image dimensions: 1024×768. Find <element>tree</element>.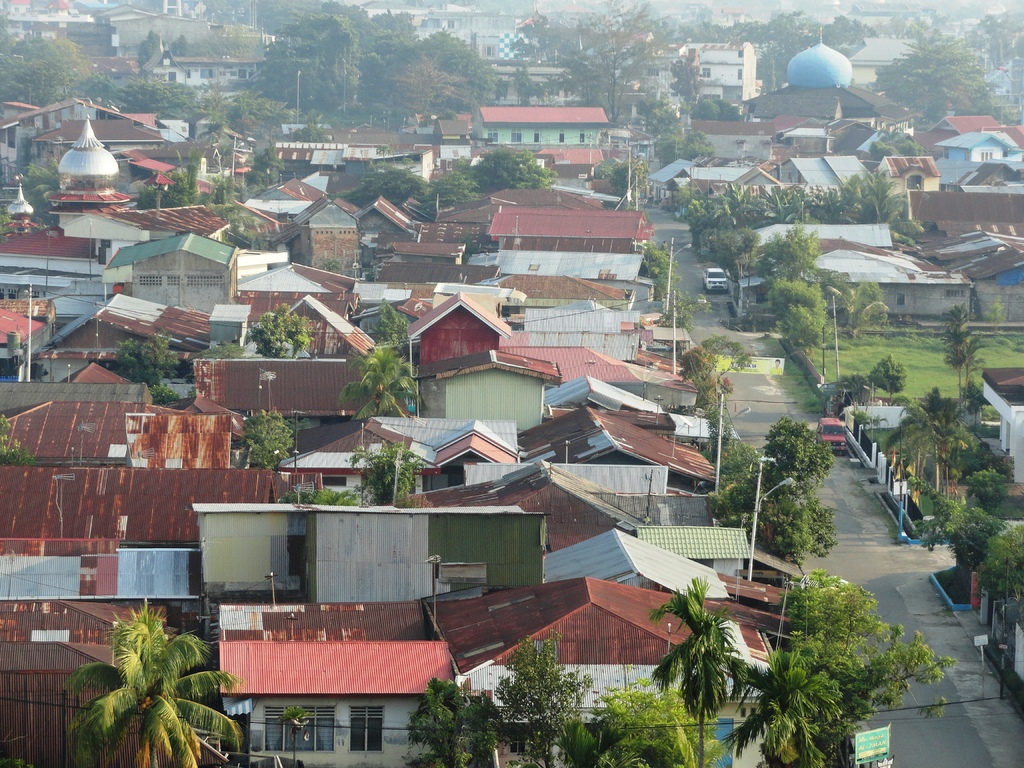
bbox=[763, 274, 828, 352].
